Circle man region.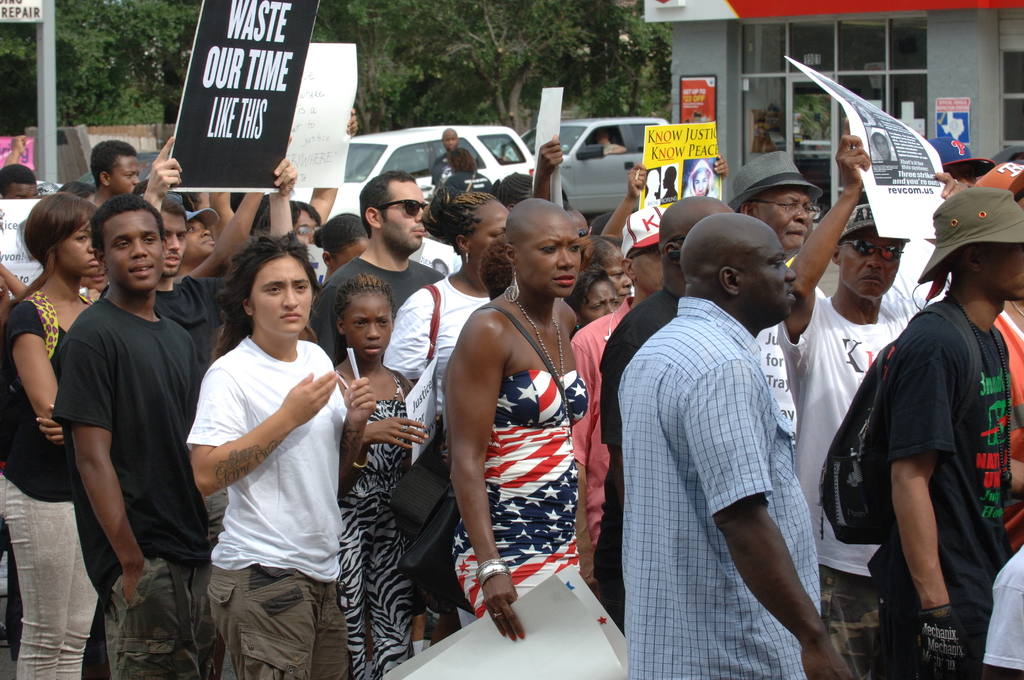
Region: 92, 139, 144, 209.
